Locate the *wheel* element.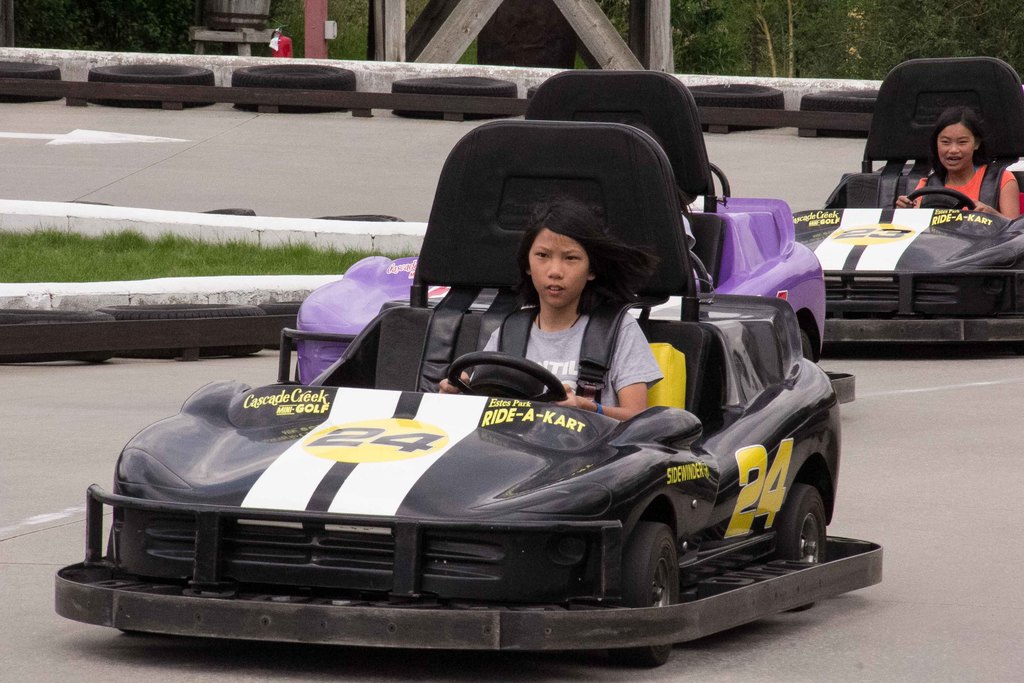
Element bbox: {"x1": 0, "y1": 62, "x2": 63, "y2": 104}.
